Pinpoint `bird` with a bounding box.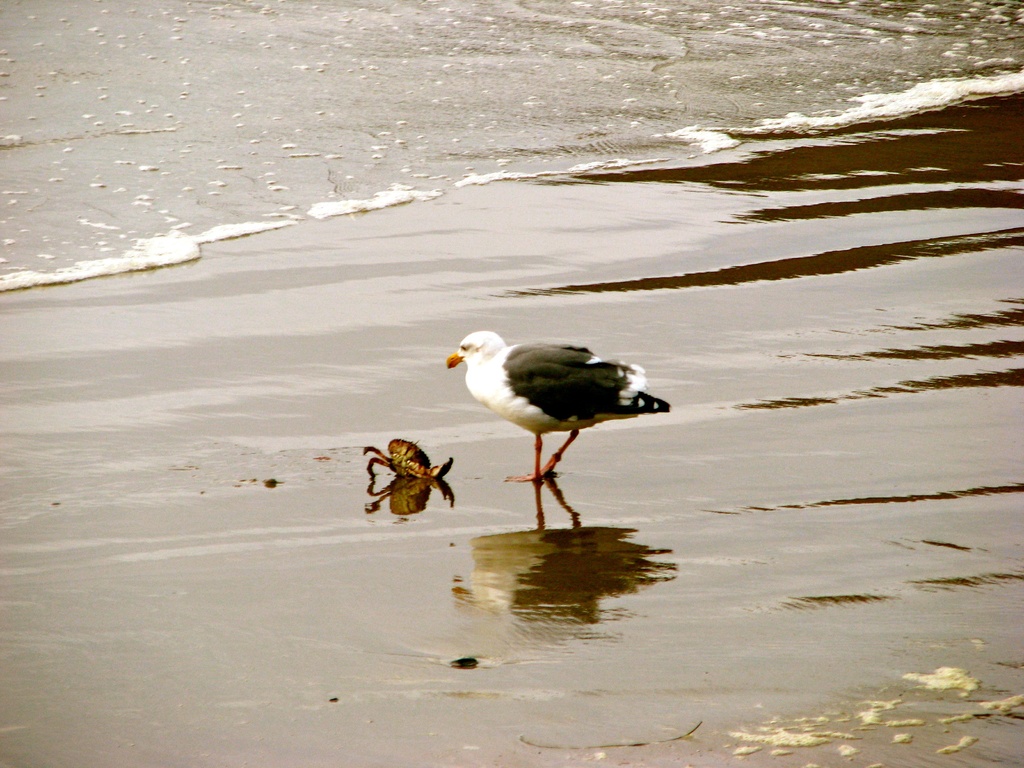
429,334,682,502.
